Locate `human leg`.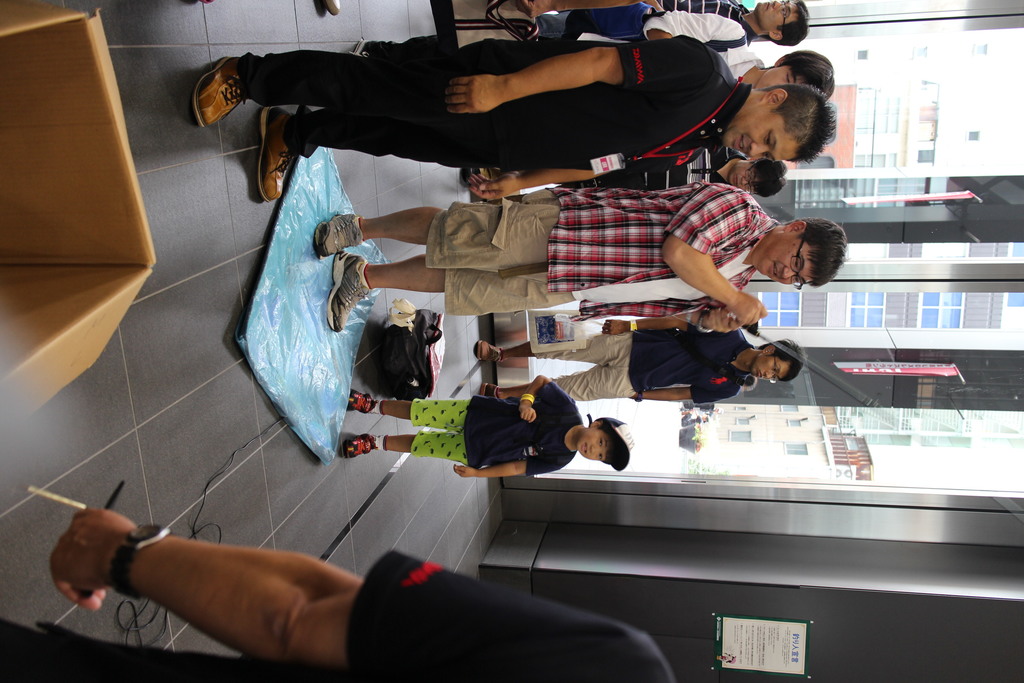
Bounding box: region(476, 364, 644, 397).
